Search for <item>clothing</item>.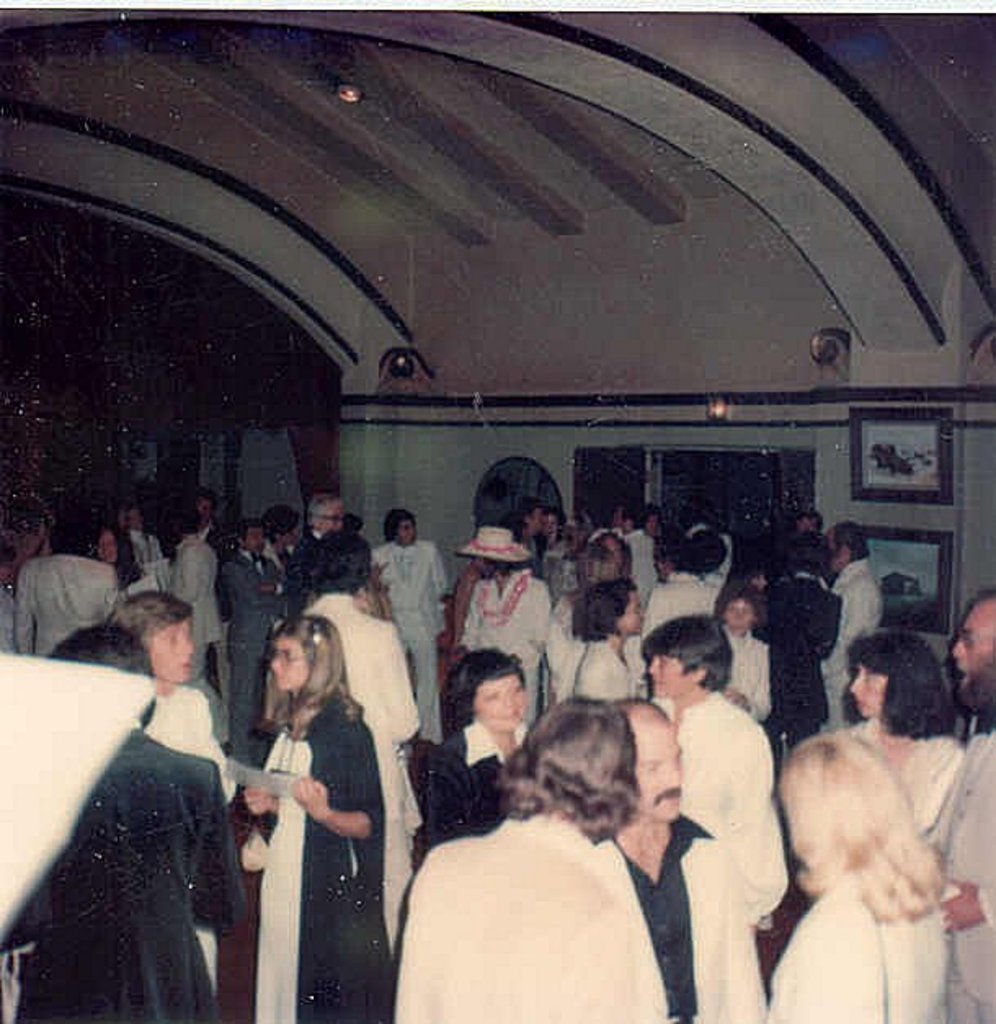
Found at <box>0,719,232,1022</box>.
